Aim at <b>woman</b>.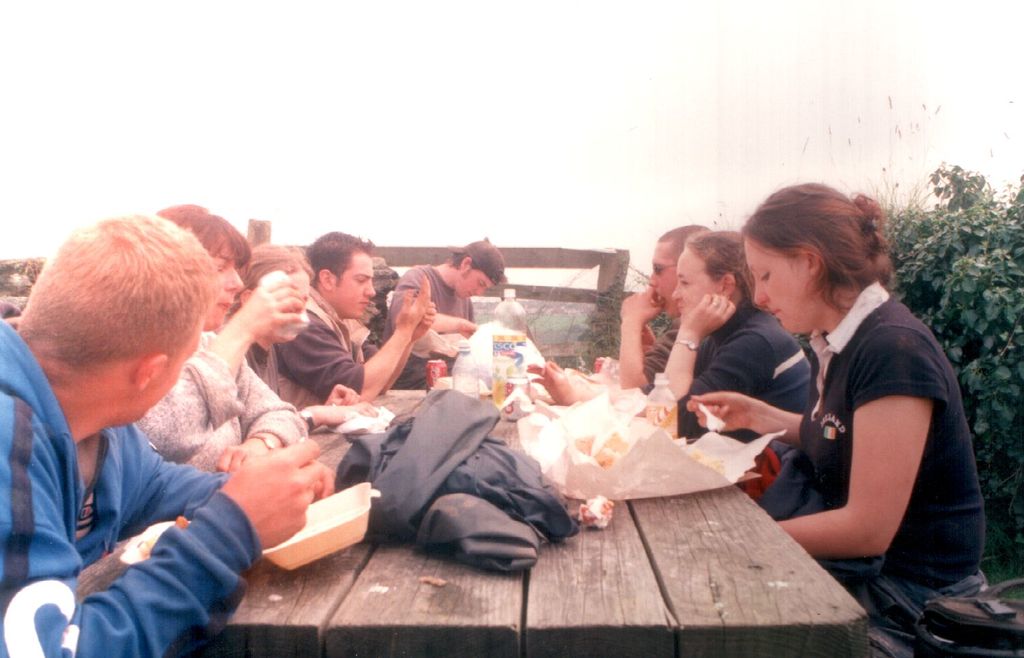
Aimed at (221,244,360,406).
